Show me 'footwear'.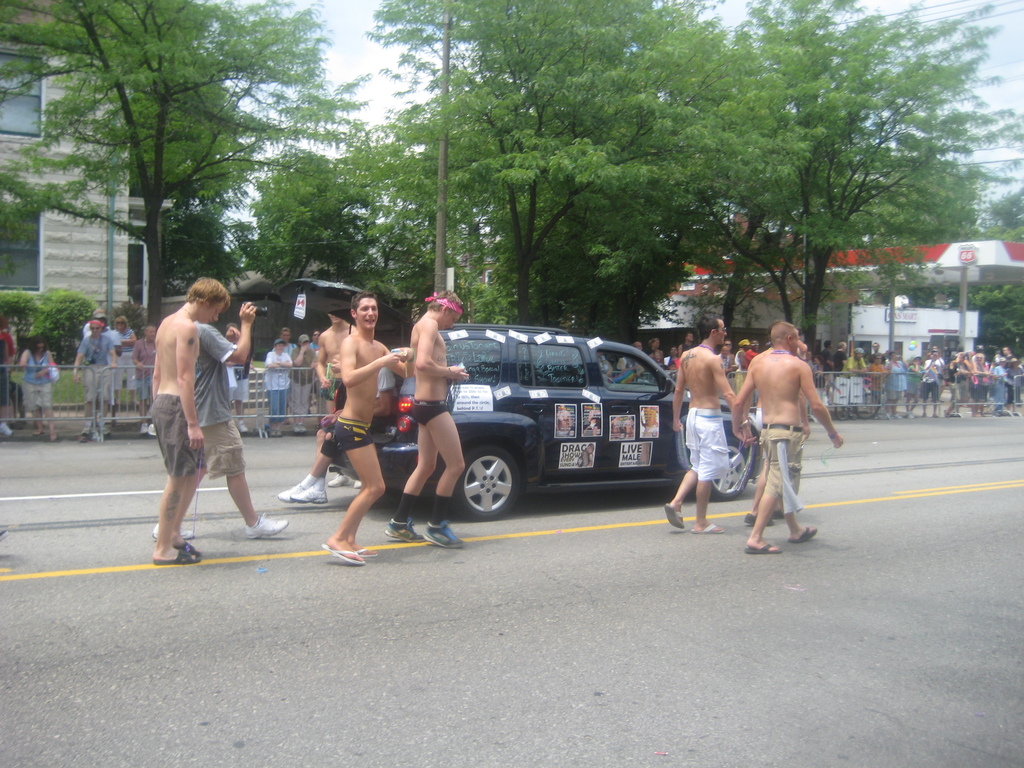
'footwear' is here: 743/544/781/554.
